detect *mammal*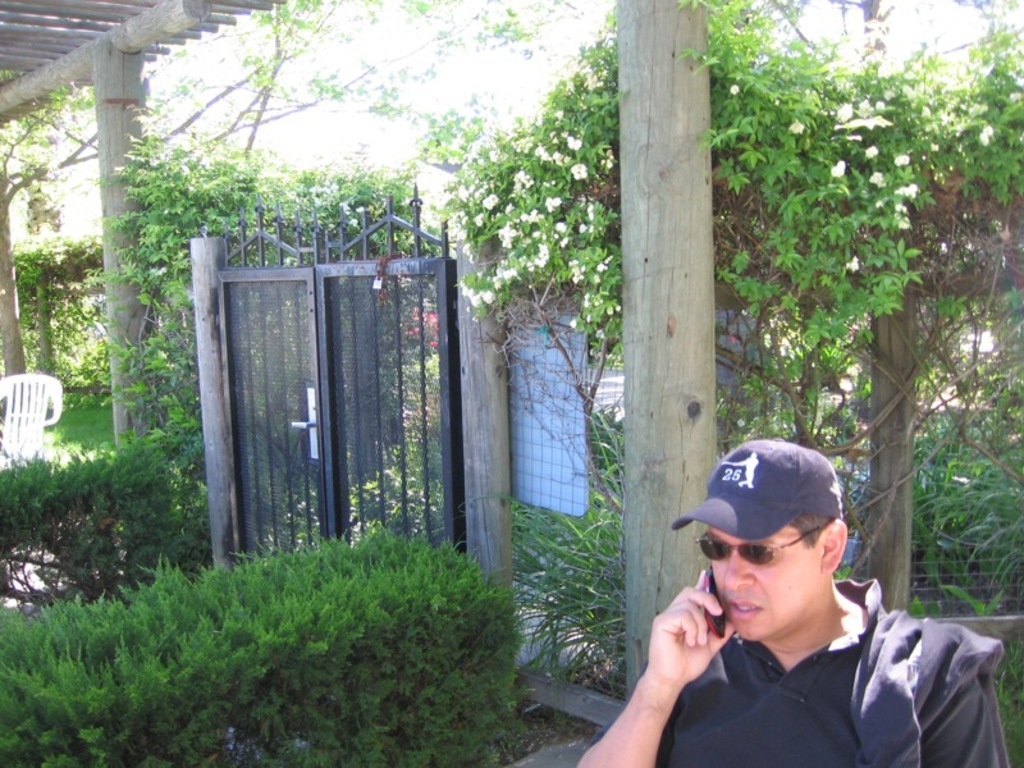
detection(599, 471, 993, 765)
